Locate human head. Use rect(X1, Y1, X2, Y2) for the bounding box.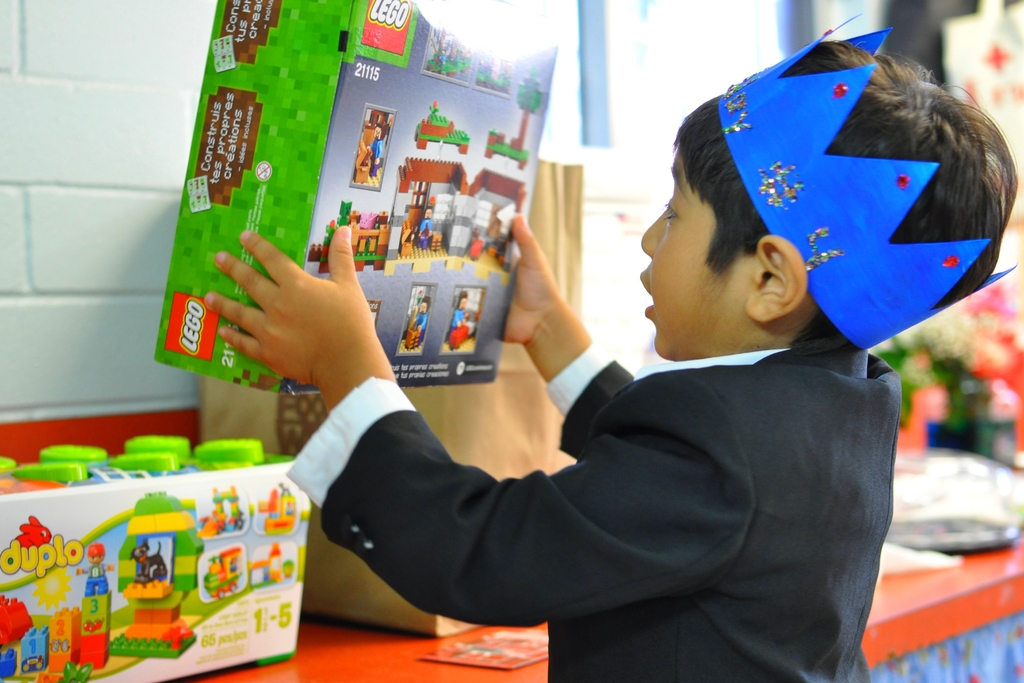
rect(458, 293, 467, 312).
